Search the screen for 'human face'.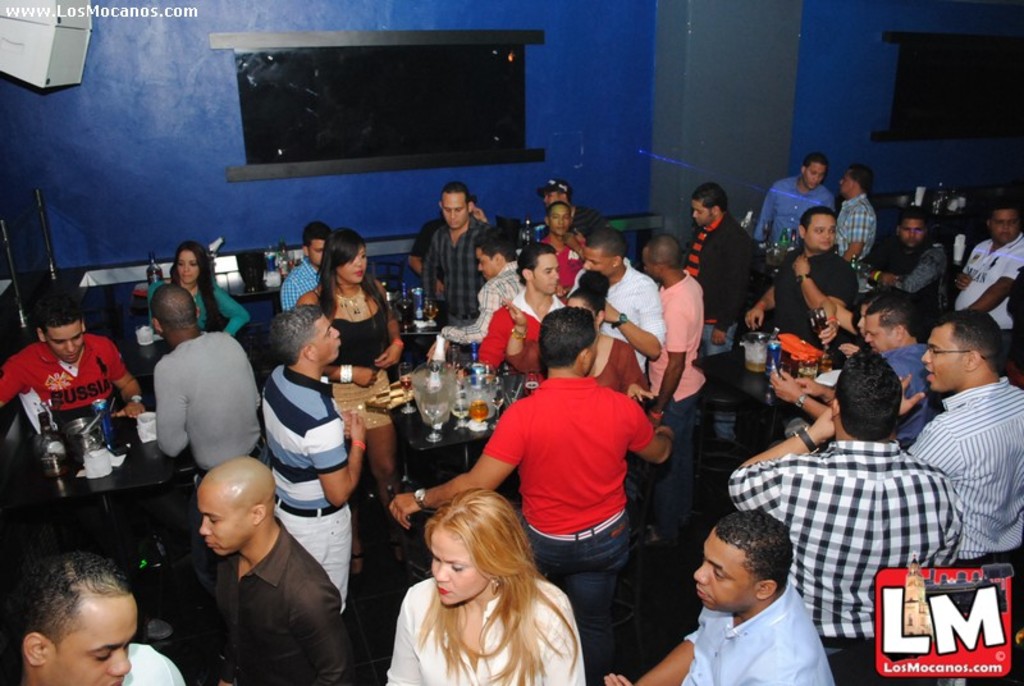
Found at left=47, top=323, right=82, bottom=362.
